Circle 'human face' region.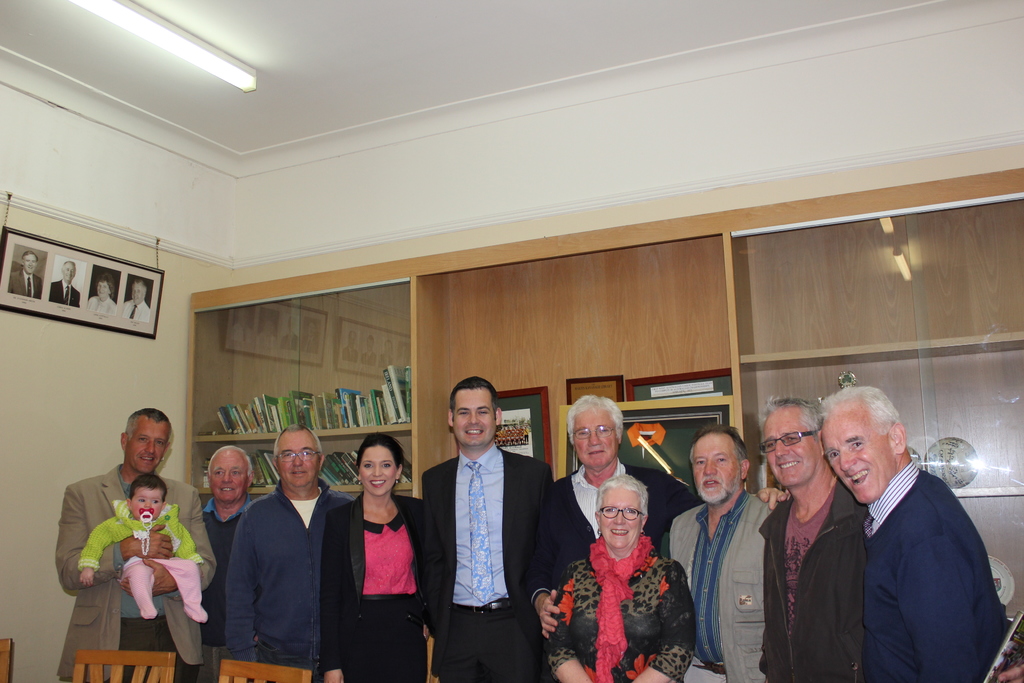
Region: box(276, 431, 320, 491).
